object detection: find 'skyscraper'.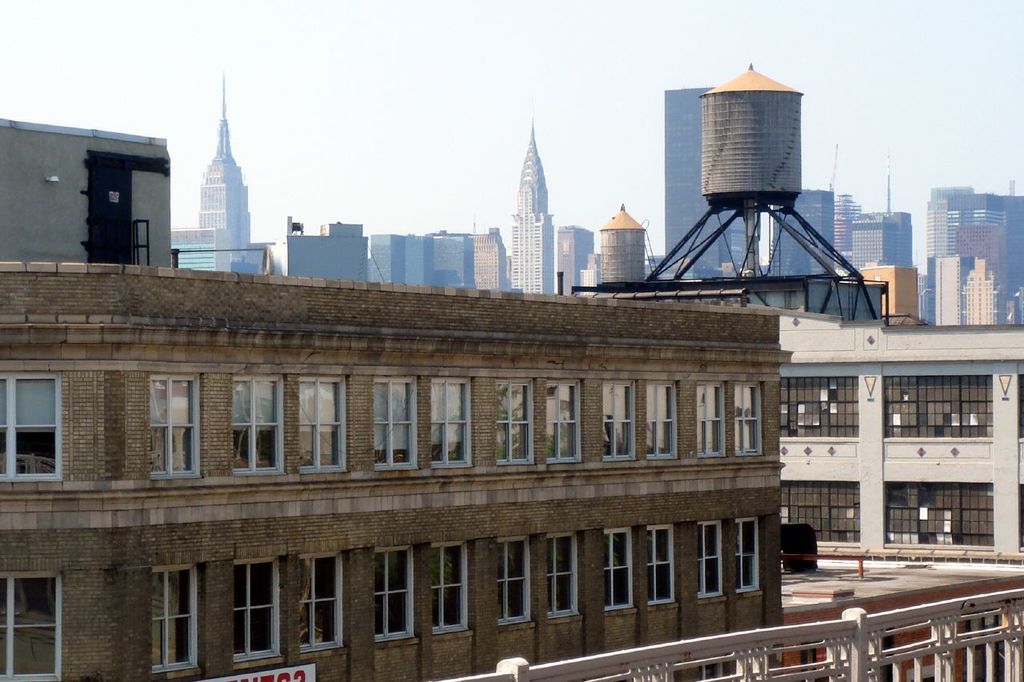
<box>916,181,1023,327</box>.
